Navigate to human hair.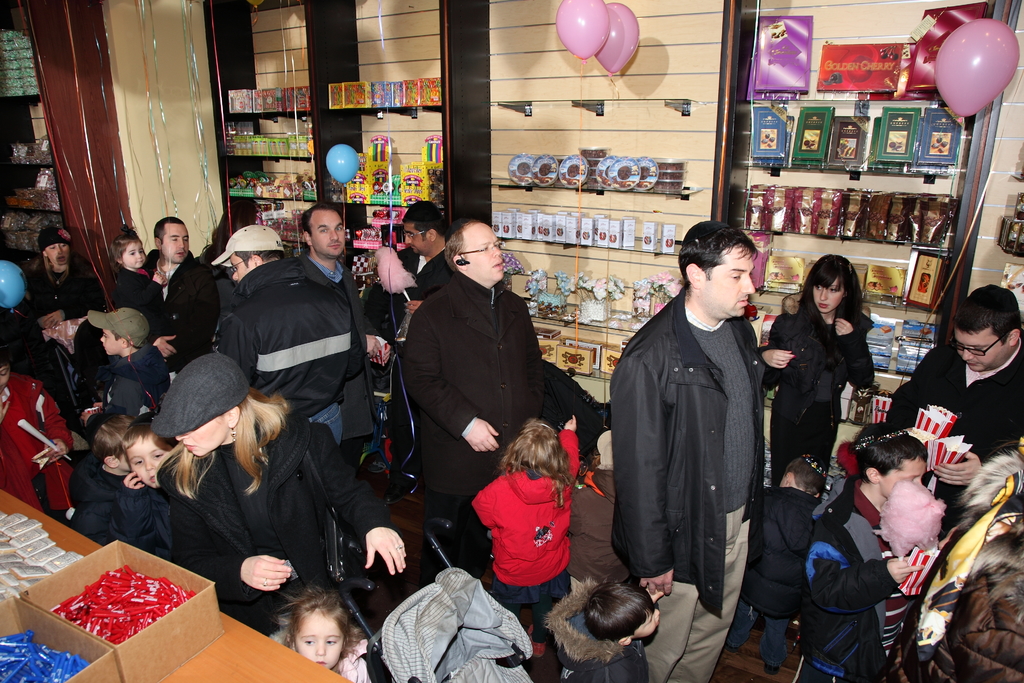
Navigation target: bbox(154, 218, 182, 244).
